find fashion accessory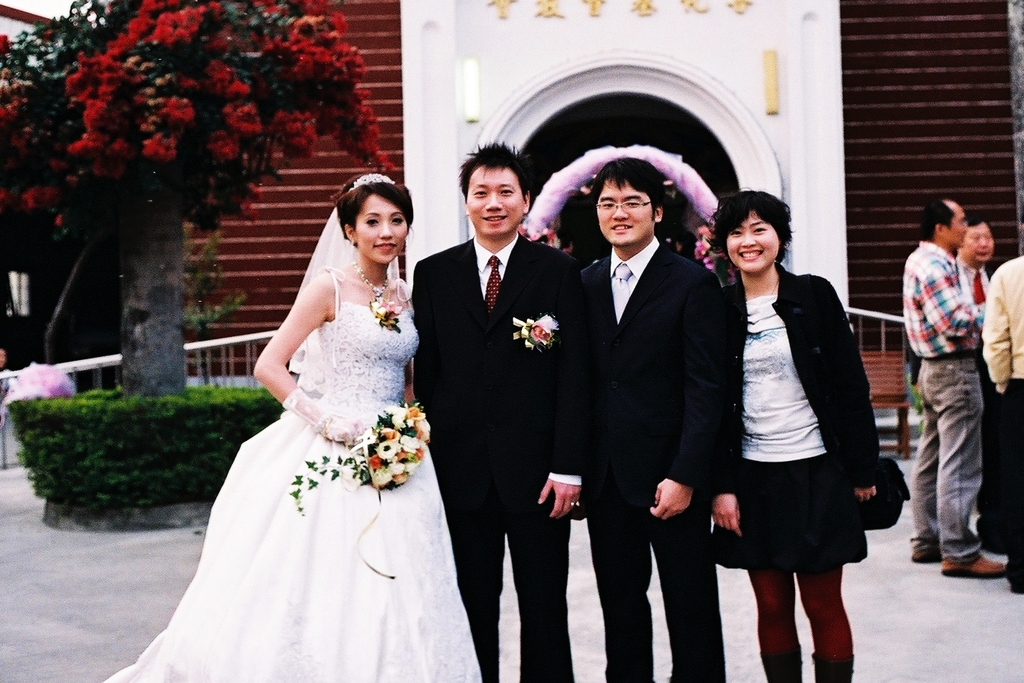
rect(483, 257, 505, 309)
